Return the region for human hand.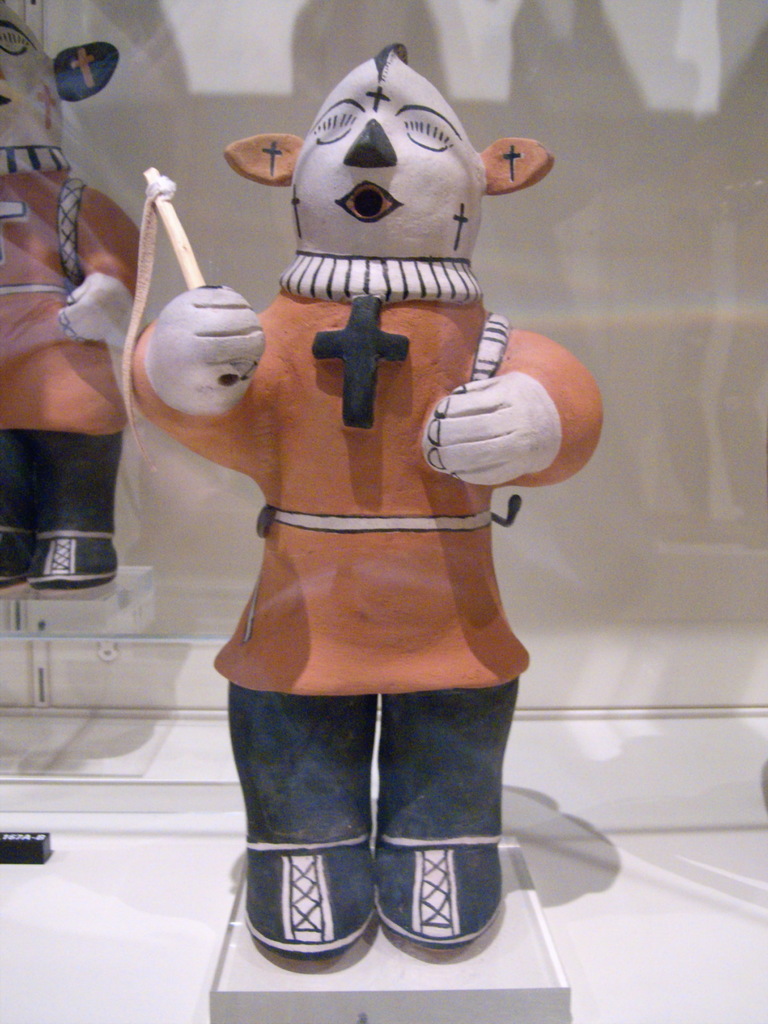
x1=49, y1=271, x2=138, y2=346.
